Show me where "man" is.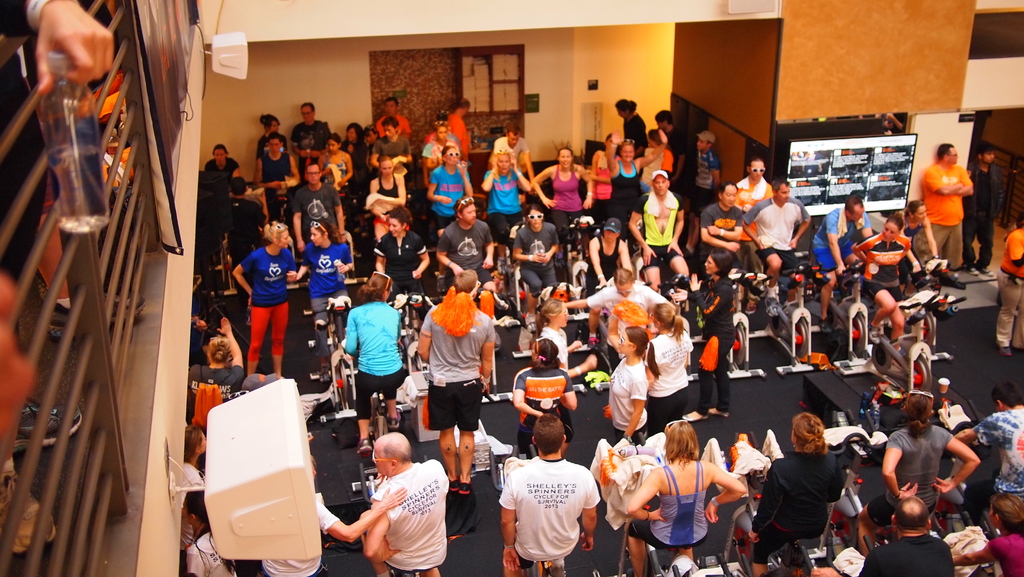
"man" is at select_region(735, 157, 770, 272).
